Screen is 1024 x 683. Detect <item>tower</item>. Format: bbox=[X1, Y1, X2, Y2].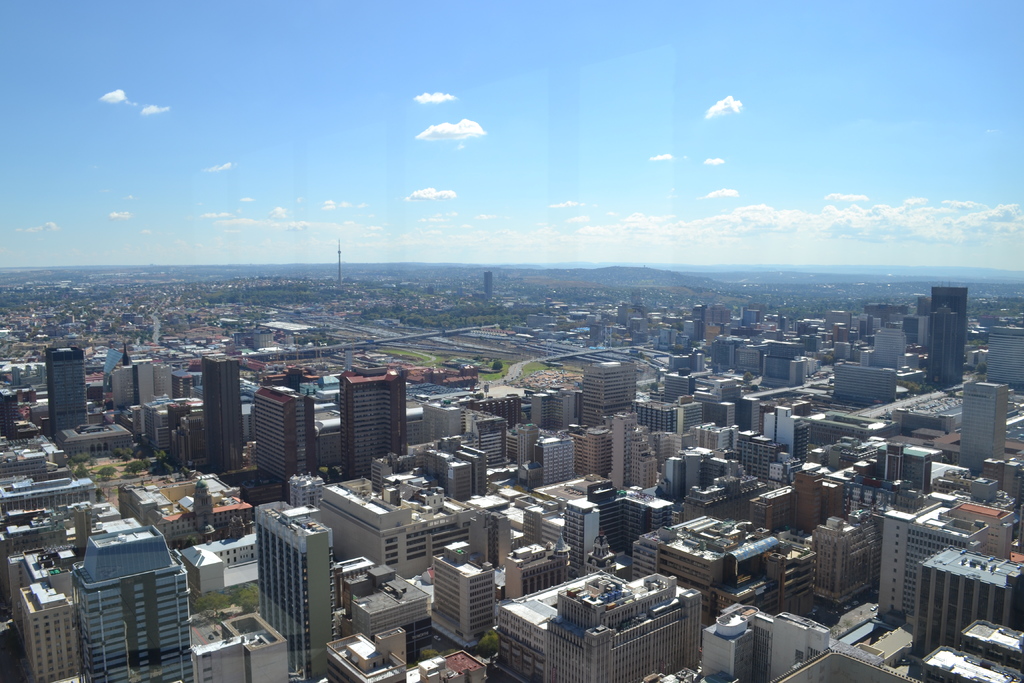
bbox=[47, 345, 81, 437].
